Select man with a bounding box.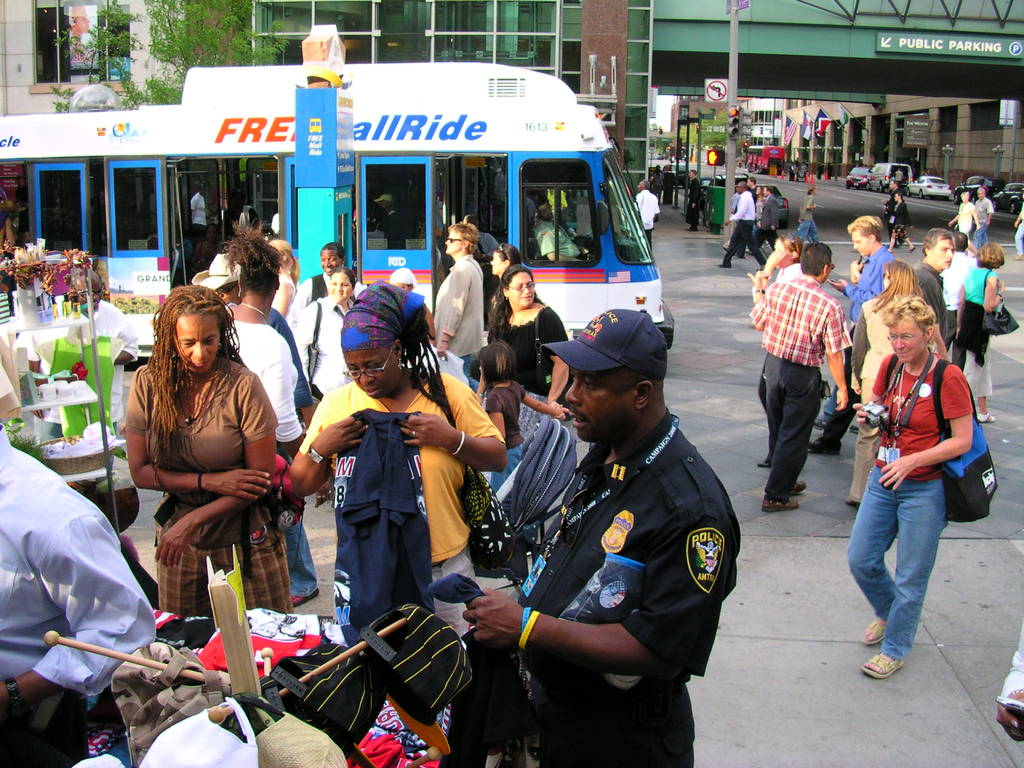
pyautogui.locateOnScreen(973, 189, 990, 249).
